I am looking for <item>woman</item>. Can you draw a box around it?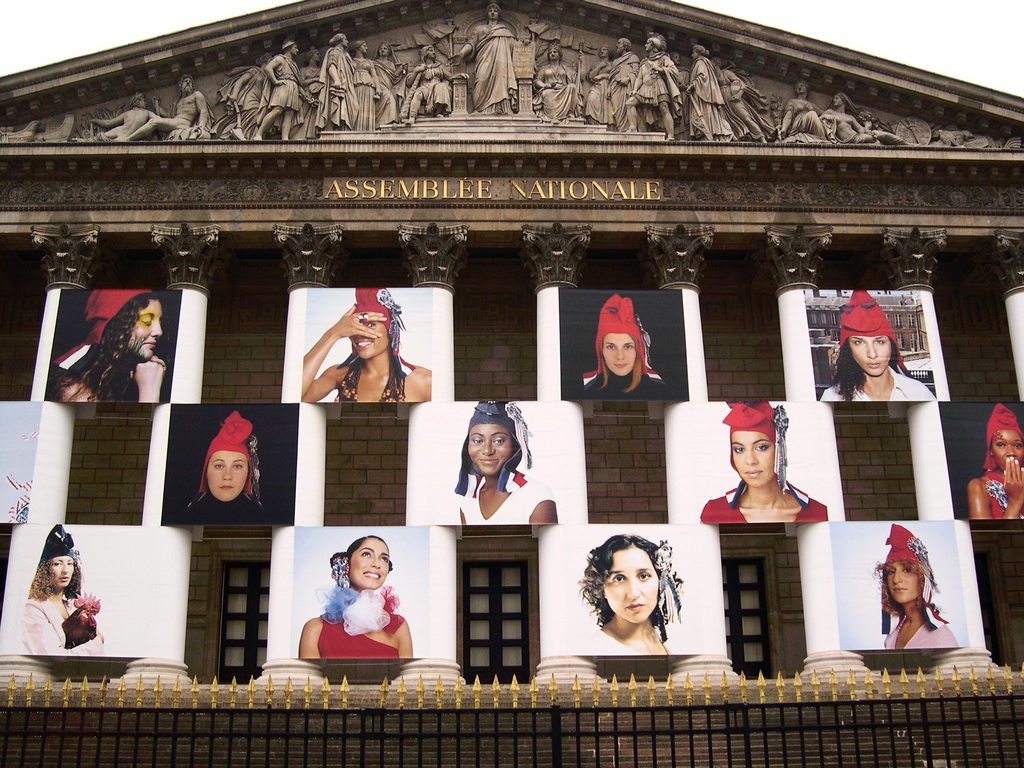
Sure, the bounding box is x1=586 y1=324 x2=661 y2=395.
